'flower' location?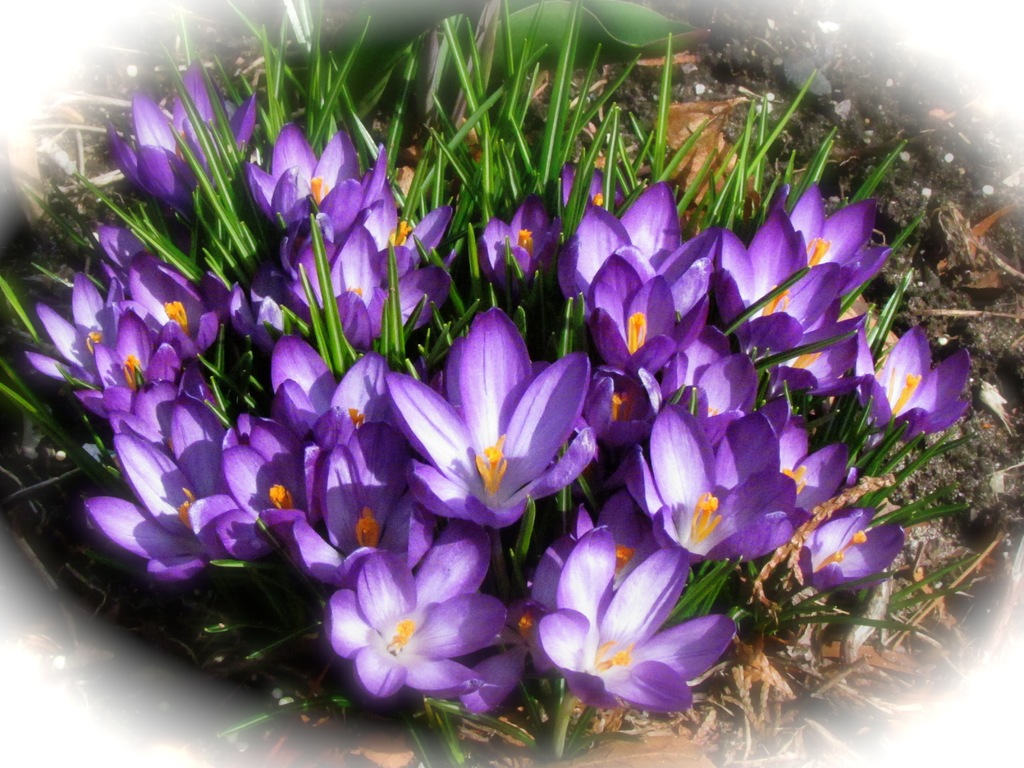
[x1=421, y1=284, x2=615, y2=524]
